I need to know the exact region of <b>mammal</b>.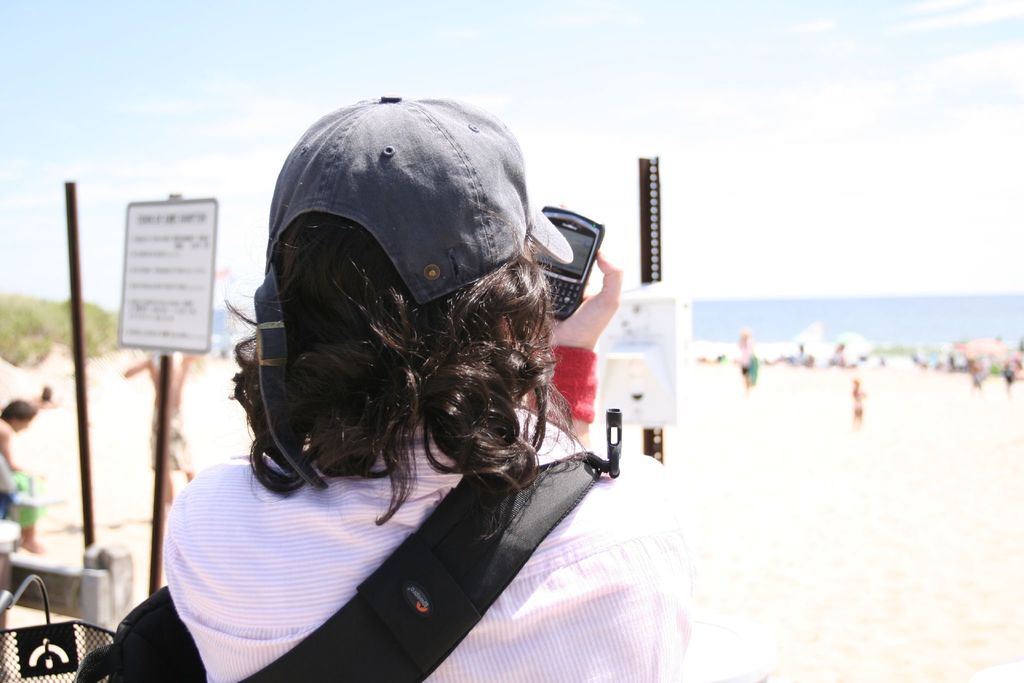
Region: 849 374 871 421.
